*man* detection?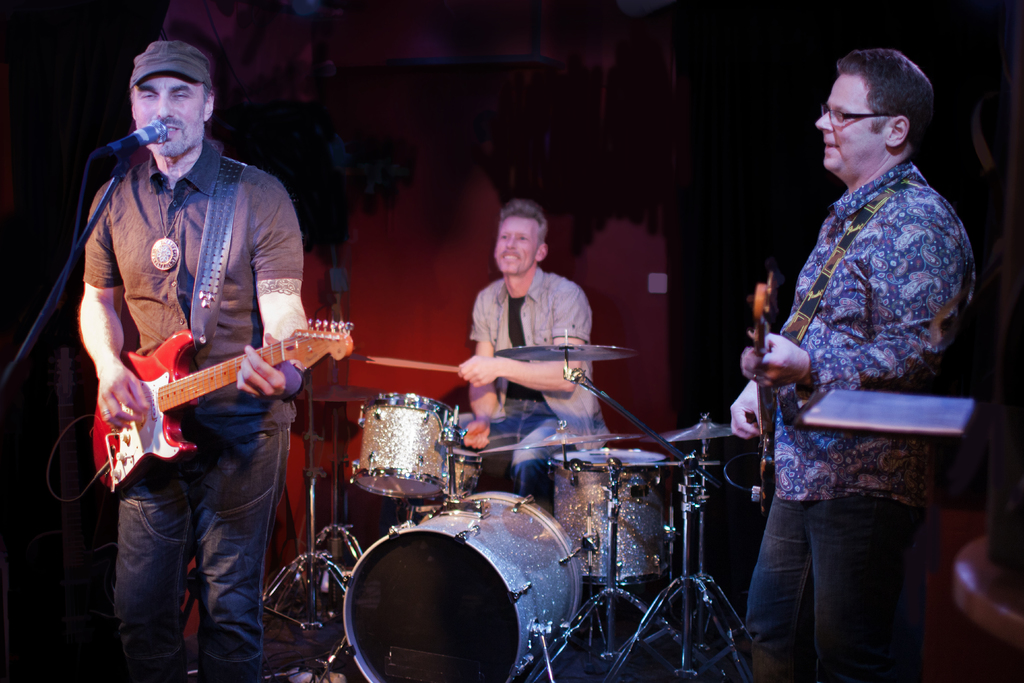
{"x1": 75, "y1": 41, "x2": 319, "y2": 682}
